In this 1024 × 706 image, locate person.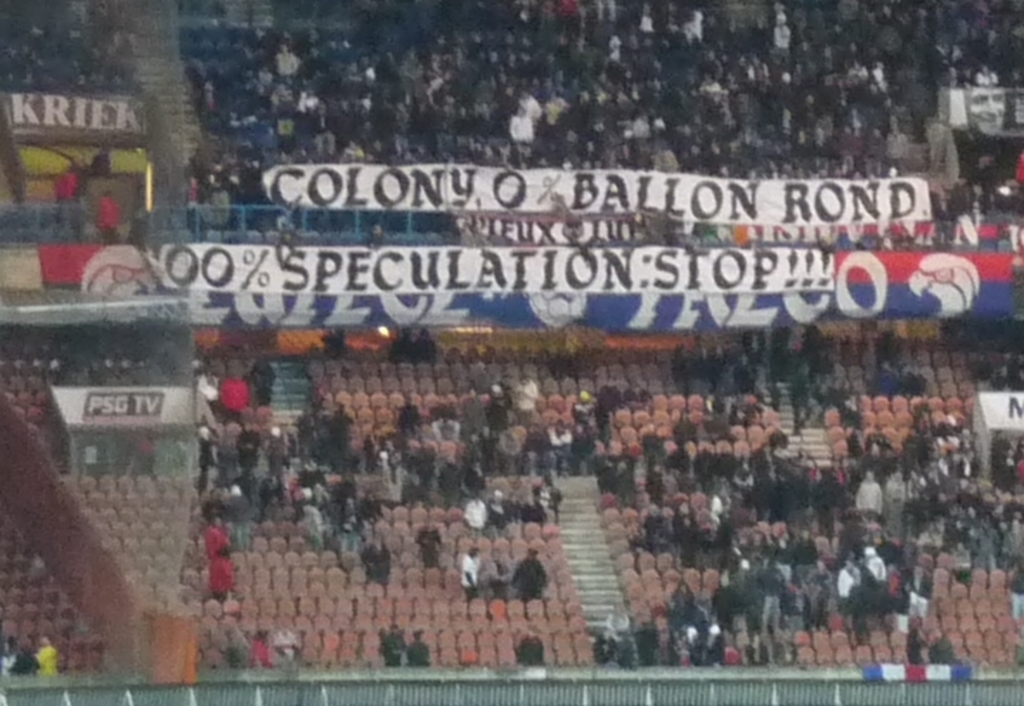
Bounding box: [373, 626, 414, 676].
